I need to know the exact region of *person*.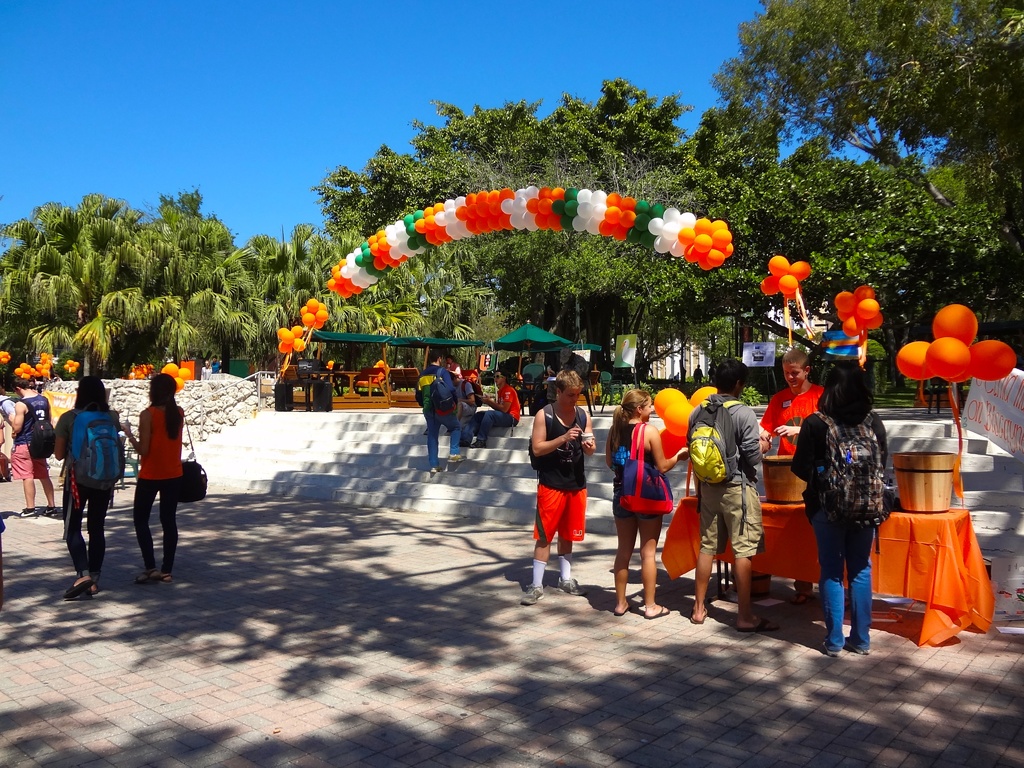
Region: rect(522, 368, 587, 606).
